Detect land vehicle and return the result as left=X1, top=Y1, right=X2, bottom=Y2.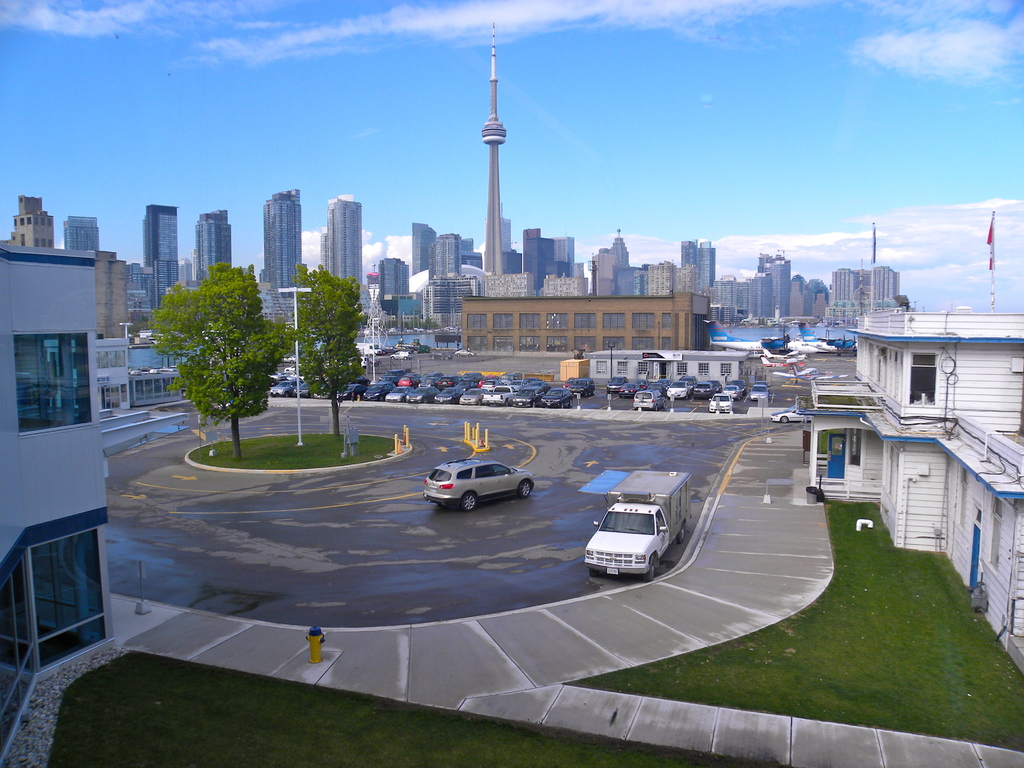
left=400, top=373, right=421, bottom=392.
